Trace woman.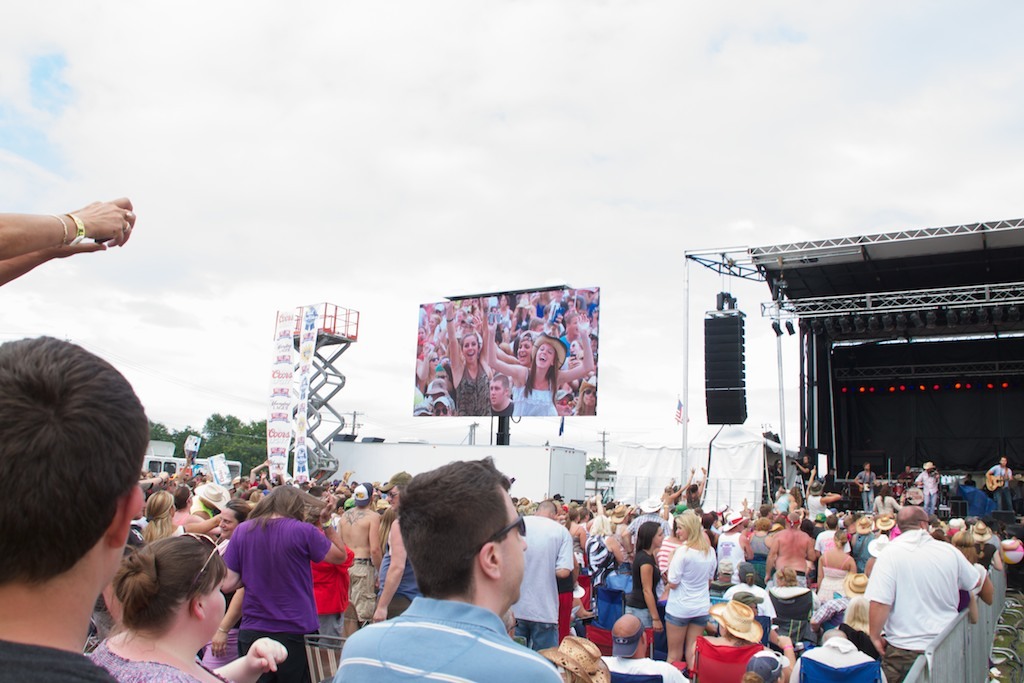
Traced to left=682, top=599, right=775, bottom=682.
